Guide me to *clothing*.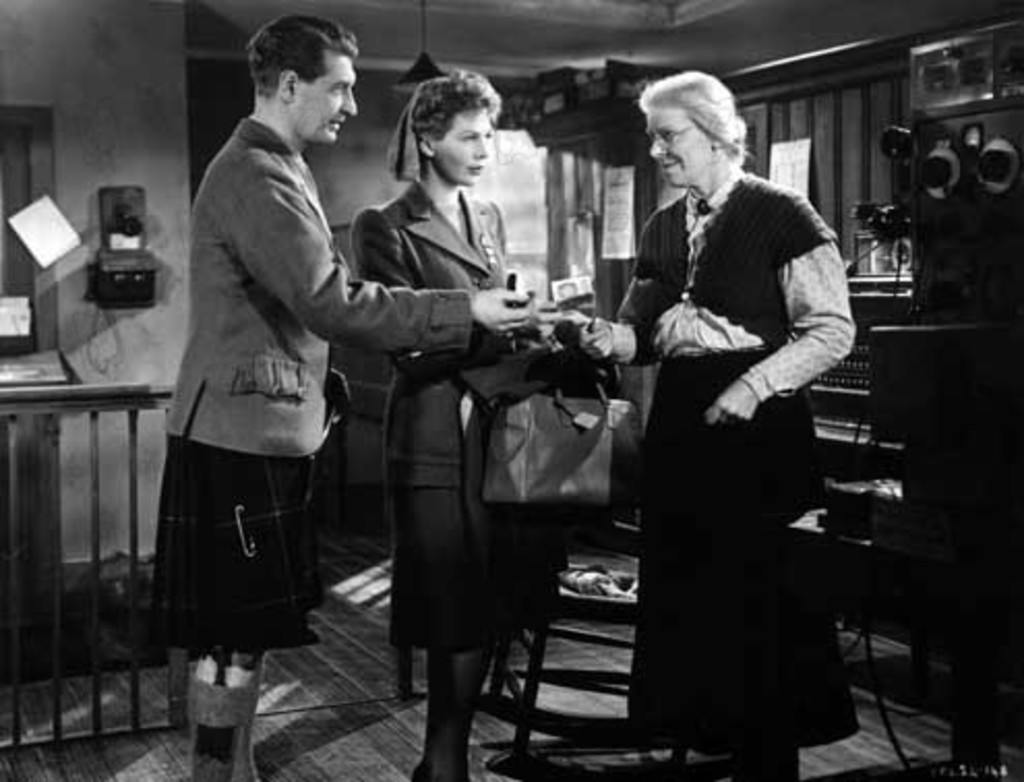
Guidance: pyautogui.locateOnScreen(345, 178, 573, 650).
